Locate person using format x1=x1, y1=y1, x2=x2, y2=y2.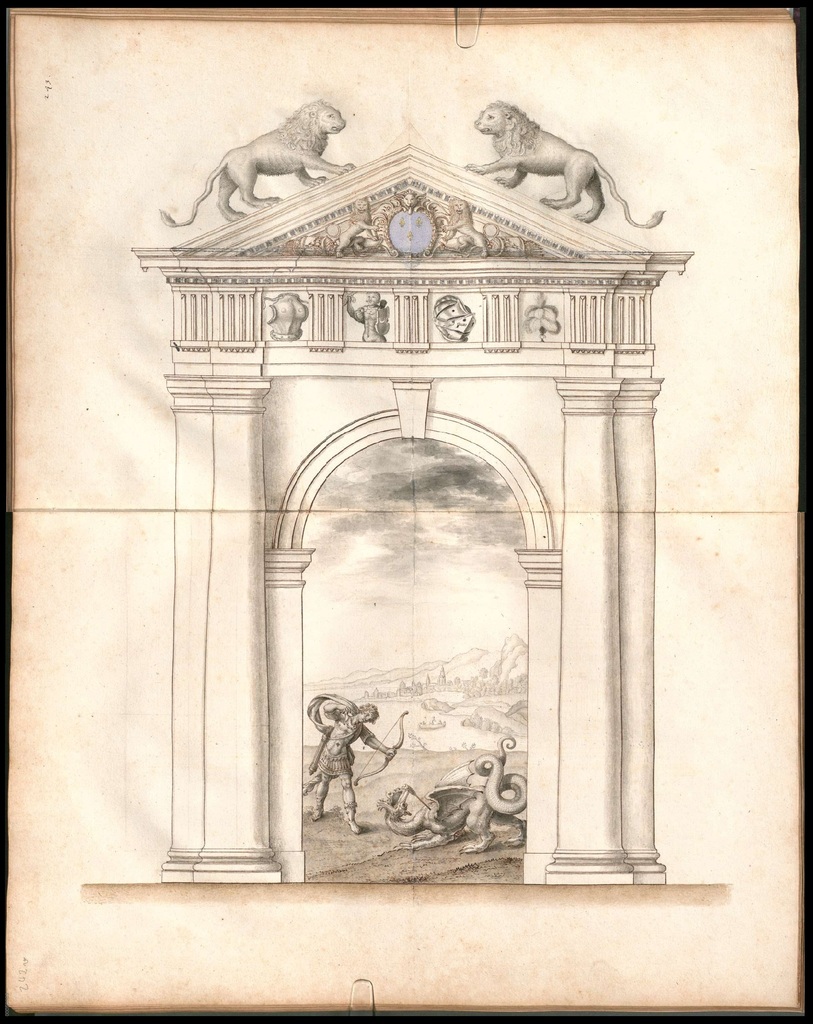
x1=299, y1=694, x2=401, y2=826.
